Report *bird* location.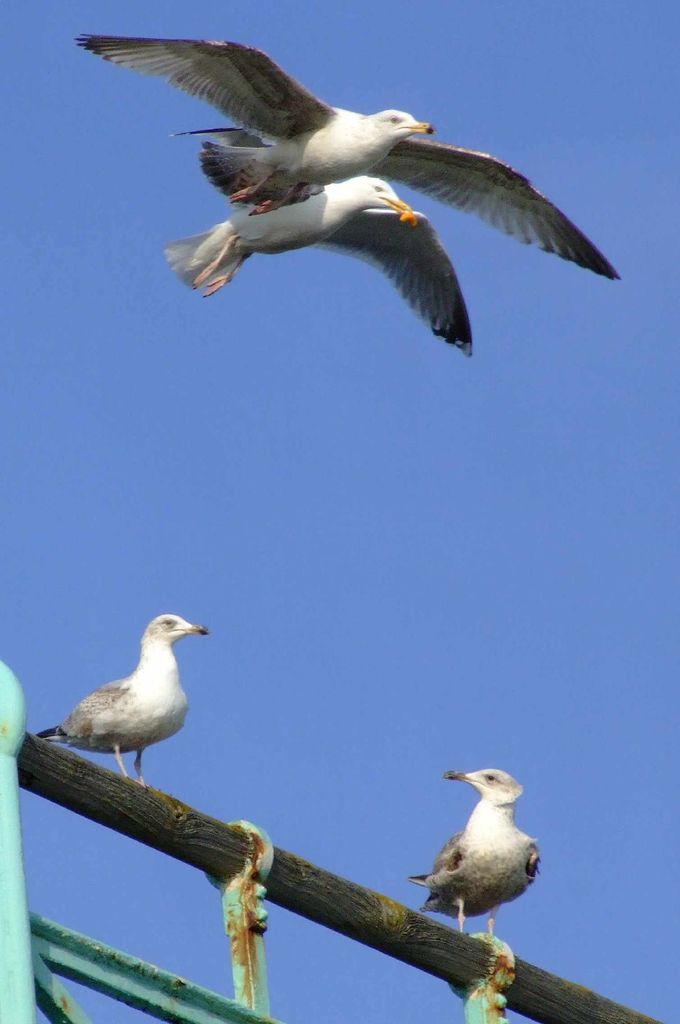
Report: pyautogui.locateOnScreen(57, 33, 631, 276).
